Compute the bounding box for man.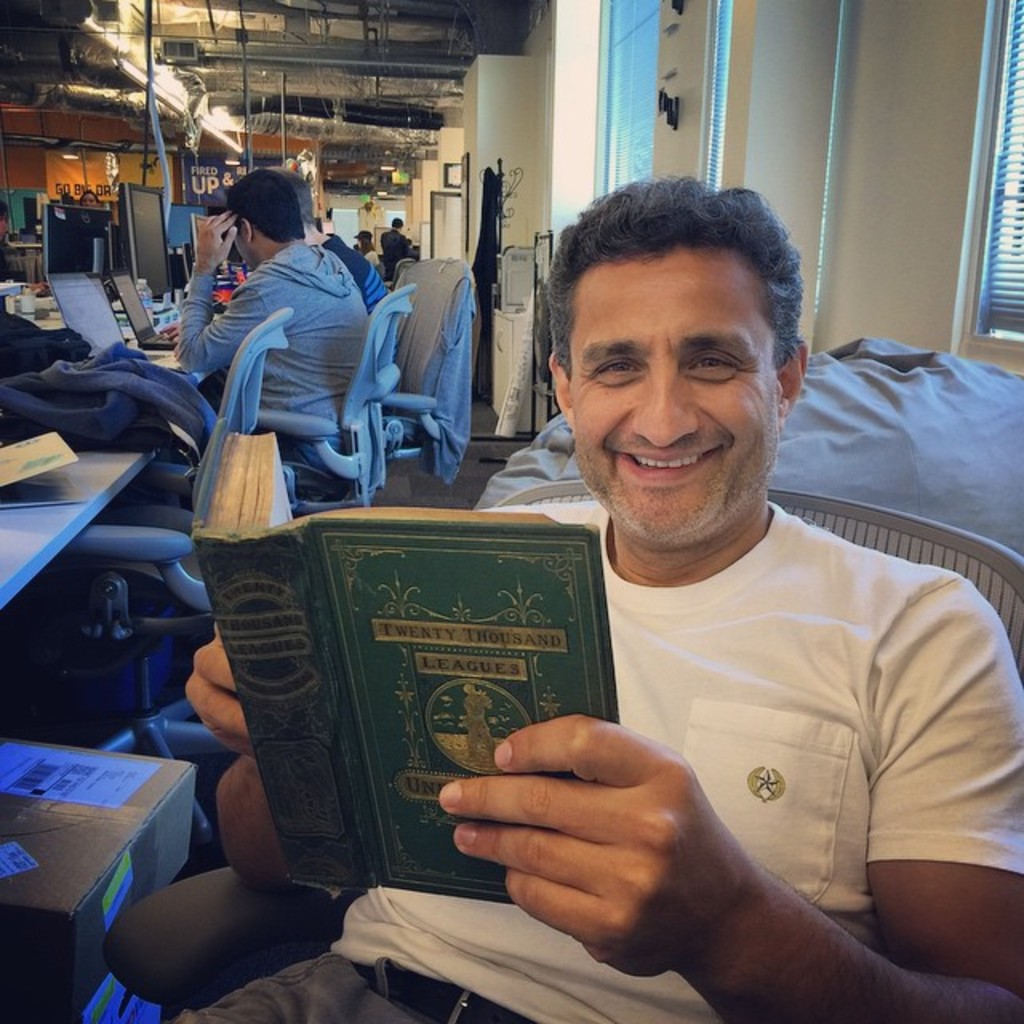
[x1=306, y1=205, x2=398, y2=301].
